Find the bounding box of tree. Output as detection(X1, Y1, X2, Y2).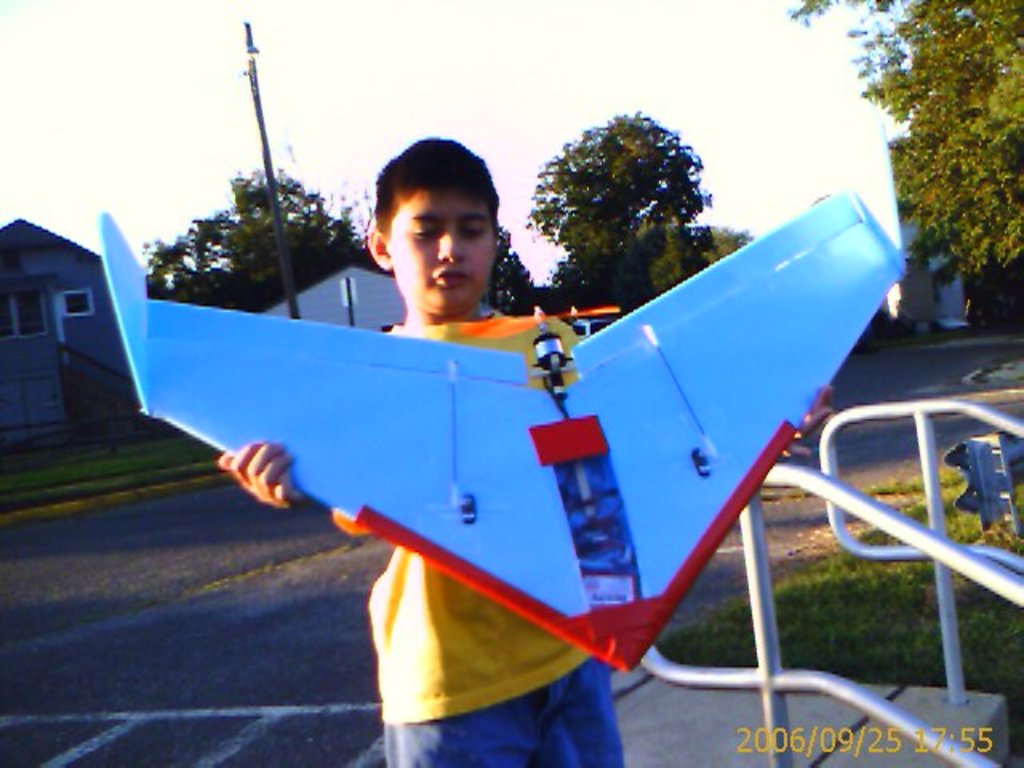
detection(480, 222, 541, 318).
